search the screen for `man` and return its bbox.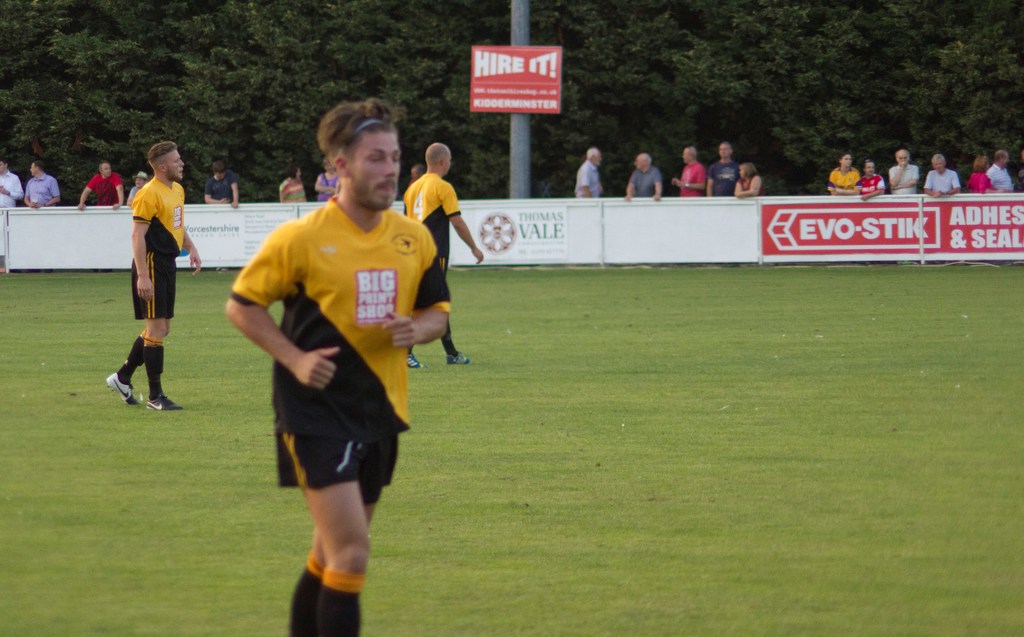
Found: l=406, t=142, r=483, b=370.
